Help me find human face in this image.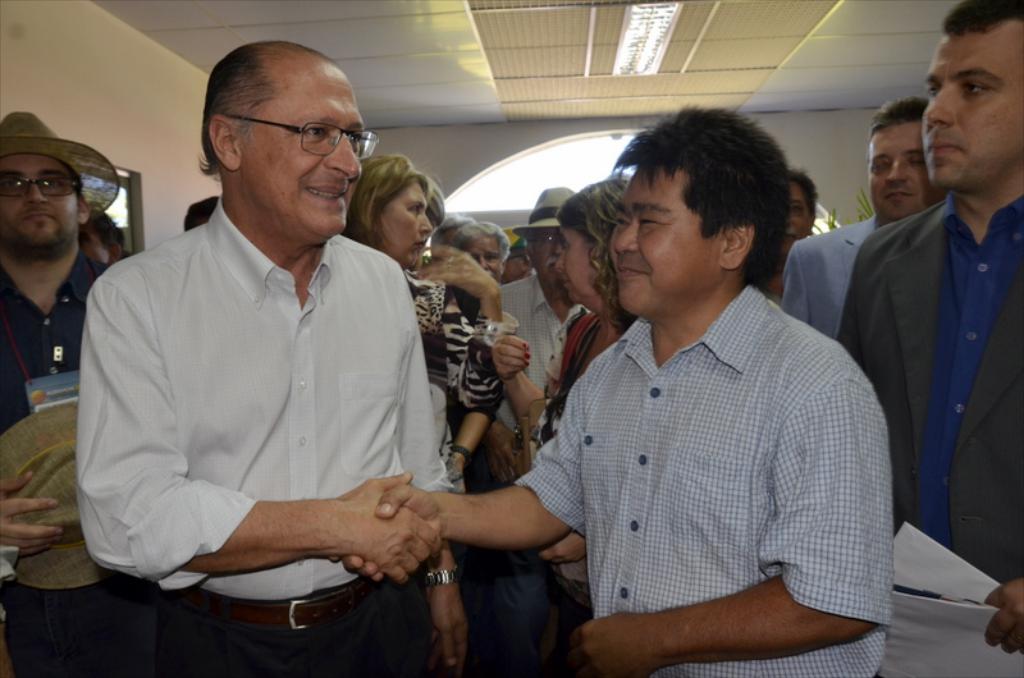
Found it: locate(239, 63, 364, 239).
